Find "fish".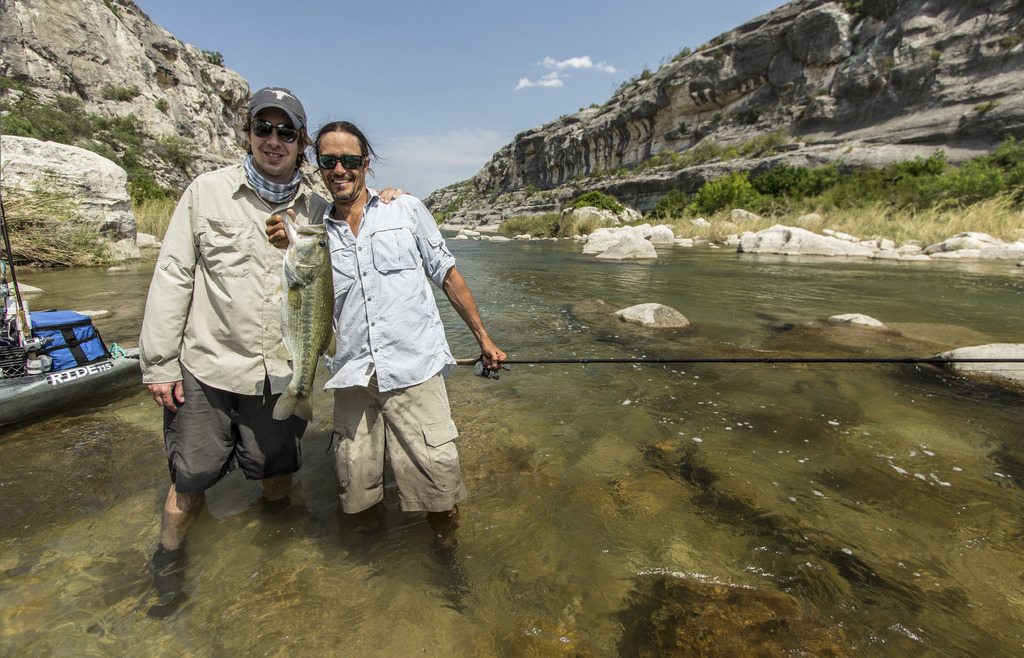
locate(276, 206, 339, 420).
